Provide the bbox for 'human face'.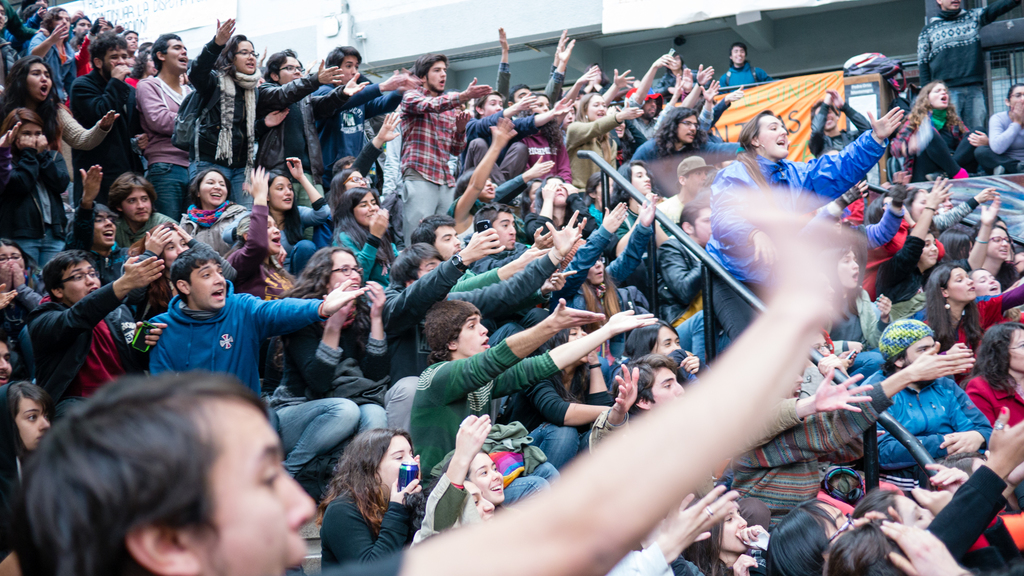
locate(571, 88, 586, 109).
